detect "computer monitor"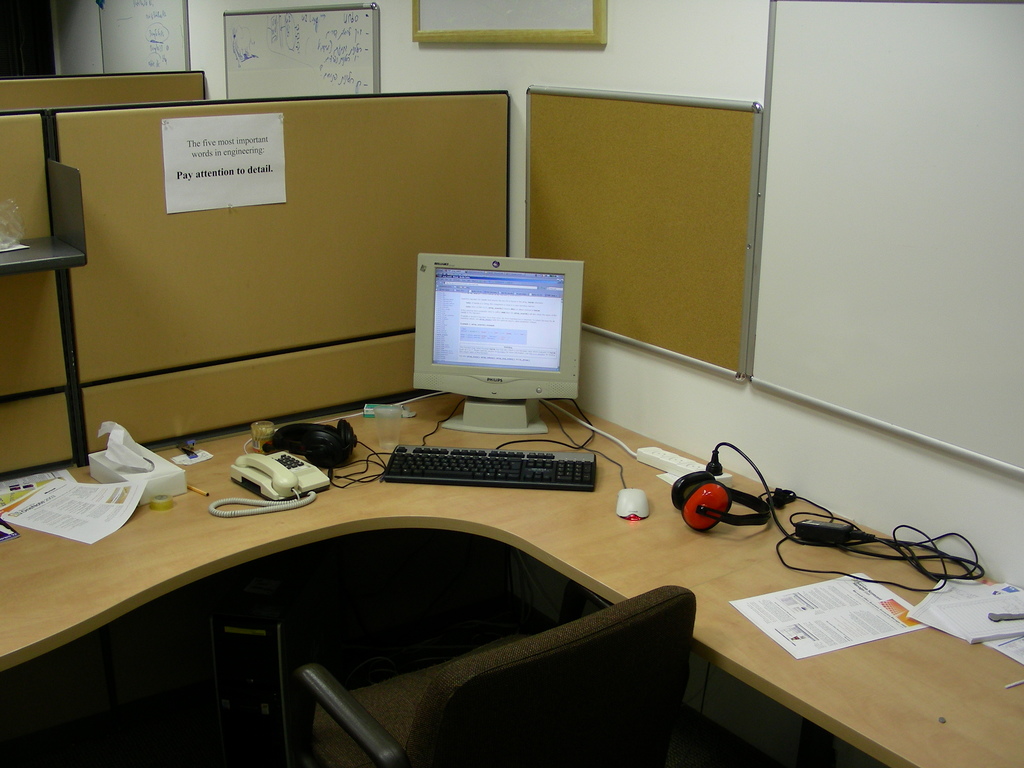
403:249:589:430
